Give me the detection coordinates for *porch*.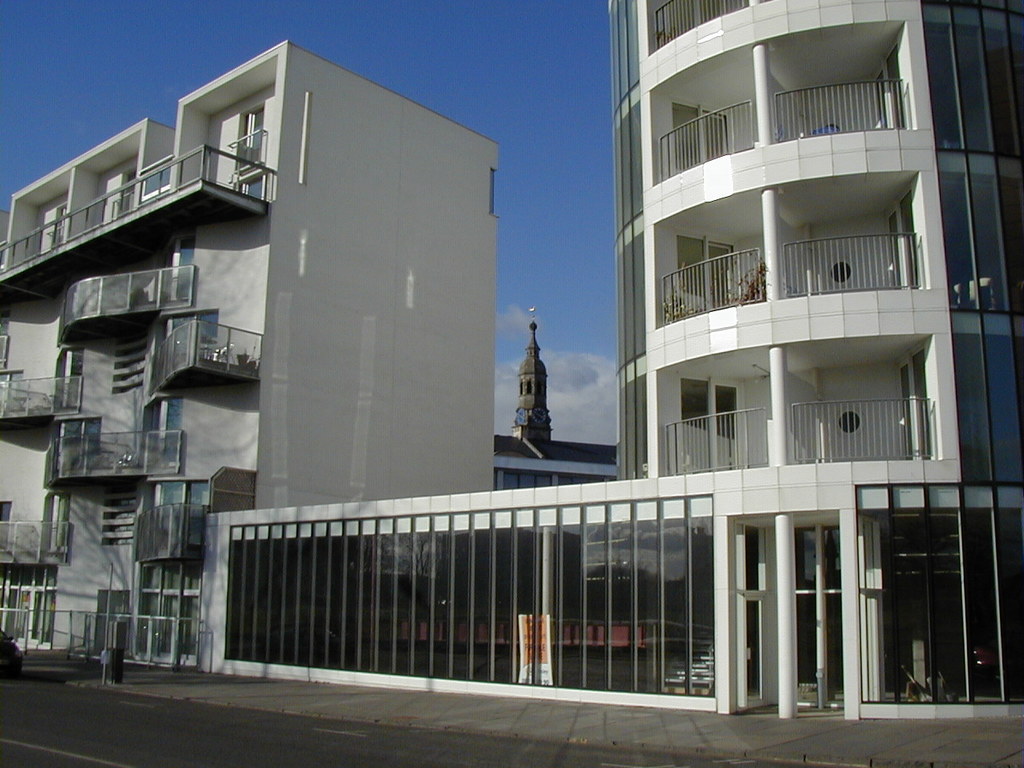
[left=654, top=240, right=754, bottom=328].
